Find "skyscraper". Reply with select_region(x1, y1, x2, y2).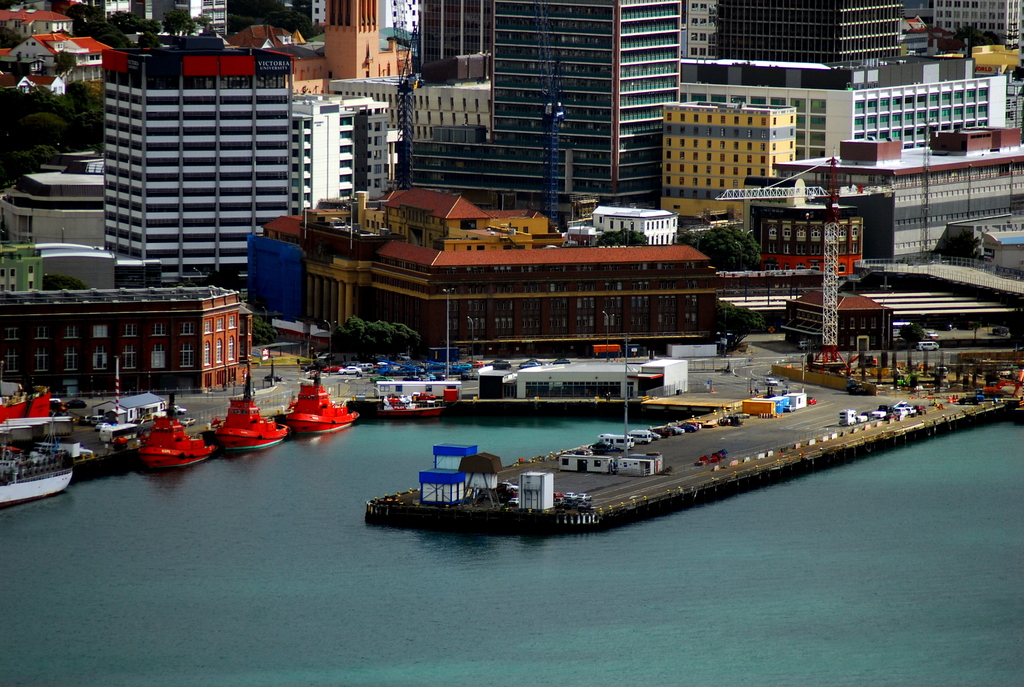
select_region(325, 0, 378, 81).
